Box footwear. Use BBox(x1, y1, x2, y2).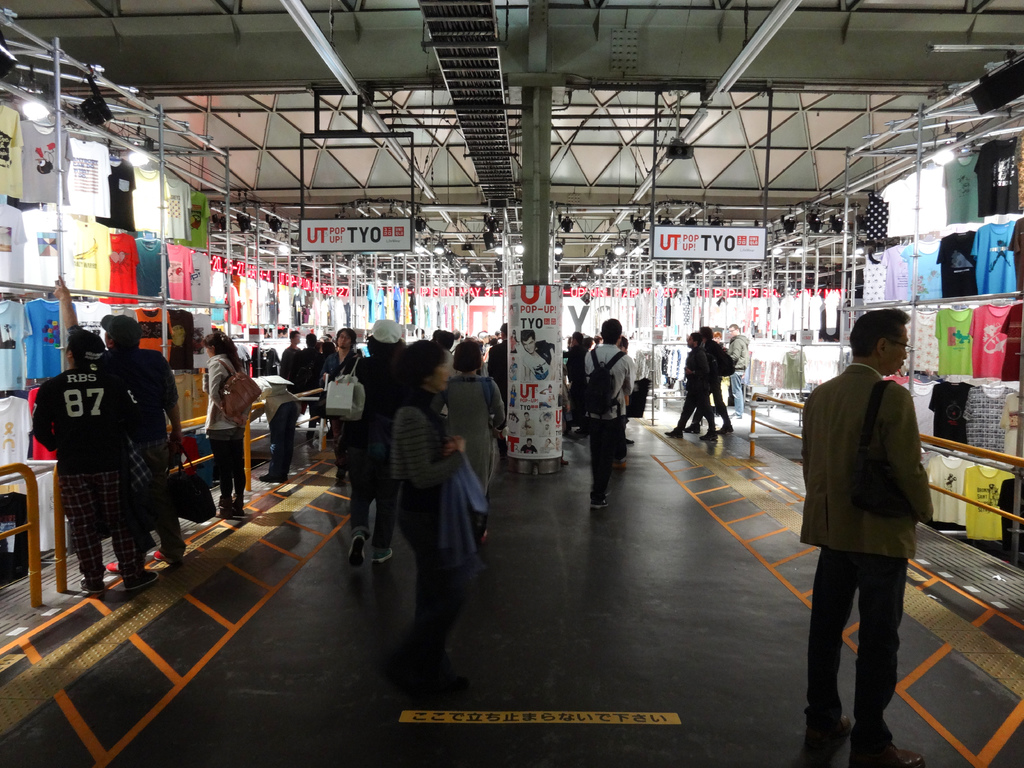
BBox(805, 710, 856, 757).
